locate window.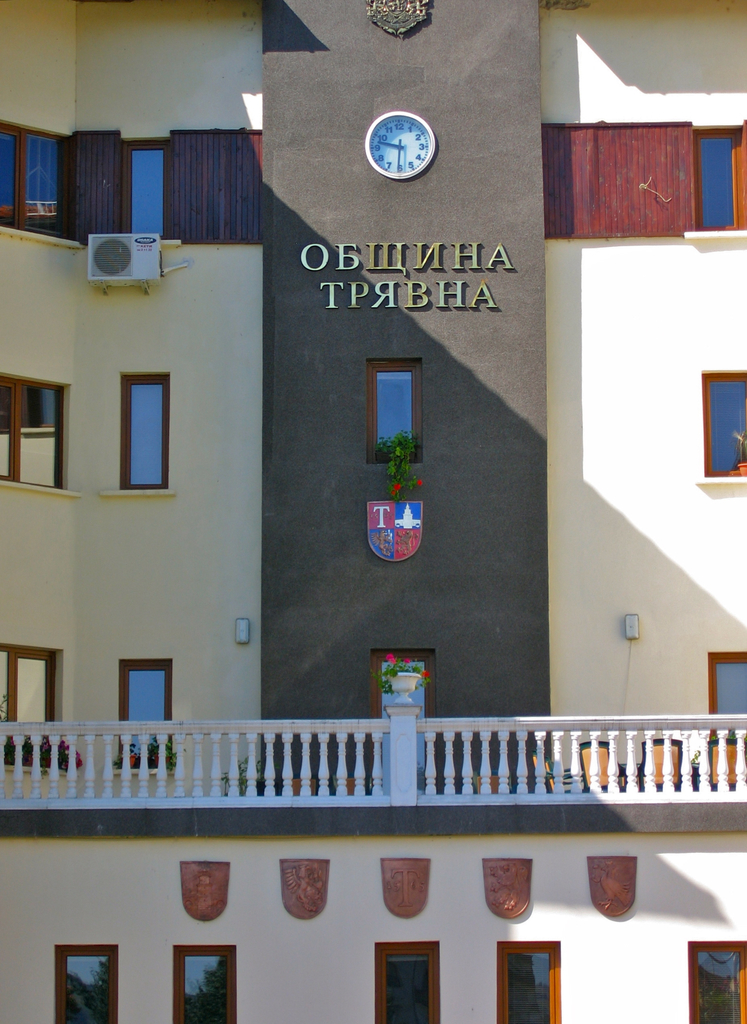
Bounding box: 58, 945, 121, 1020.
